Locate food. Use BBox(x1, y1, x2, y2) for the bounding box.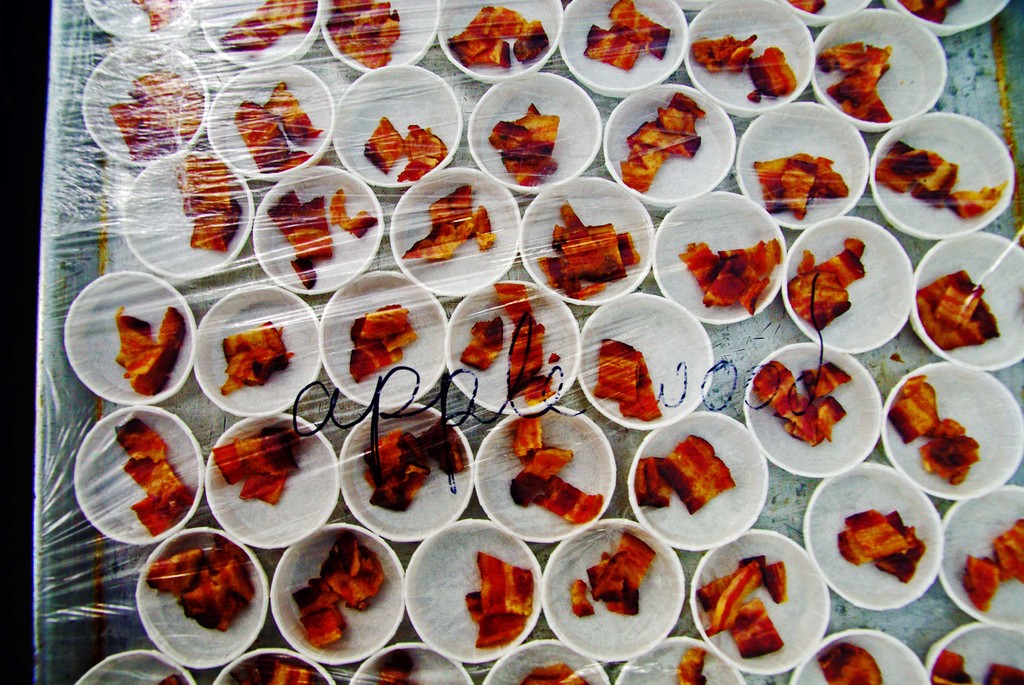
BBox(959, 556, 1002, 612).
